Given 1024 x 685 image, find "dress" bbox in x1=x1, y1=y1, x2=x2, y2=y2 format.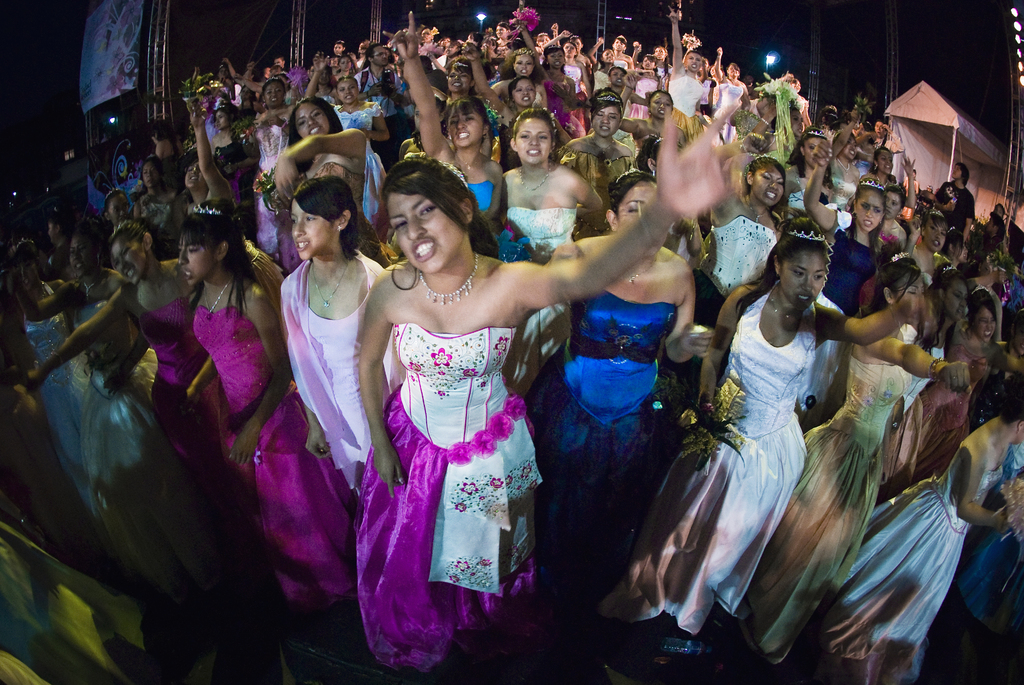
x1=811, y1=441, x2=1000, y2=684.
